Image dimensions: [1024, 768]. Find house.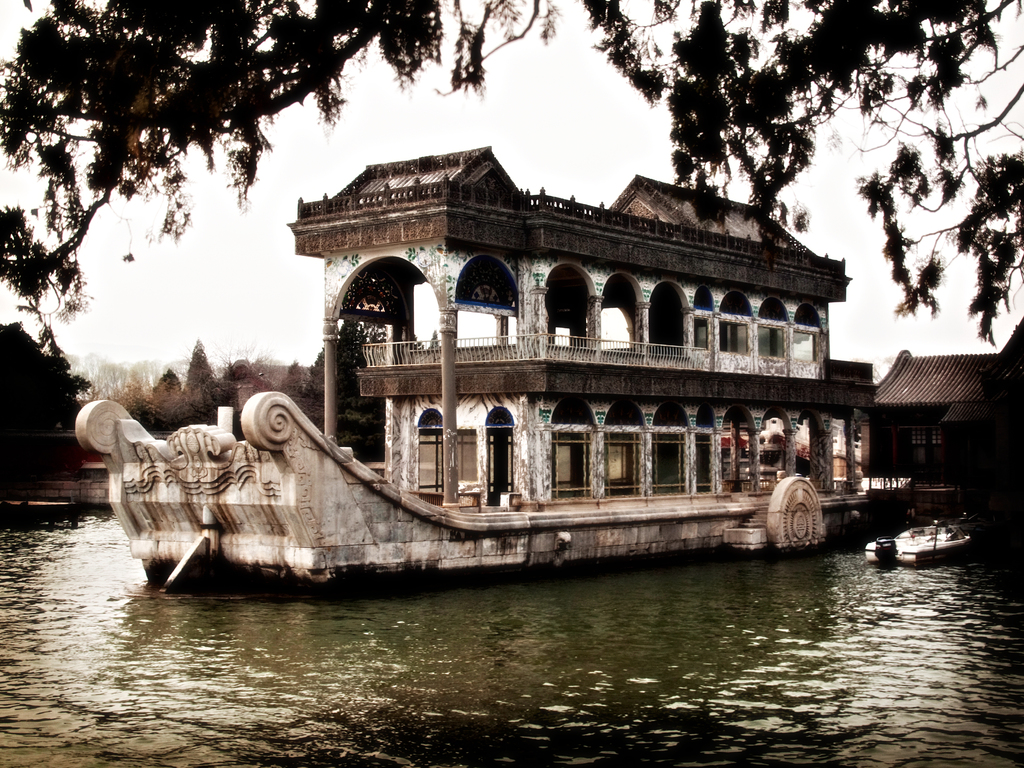
crop(534, 340, 664, 504).
